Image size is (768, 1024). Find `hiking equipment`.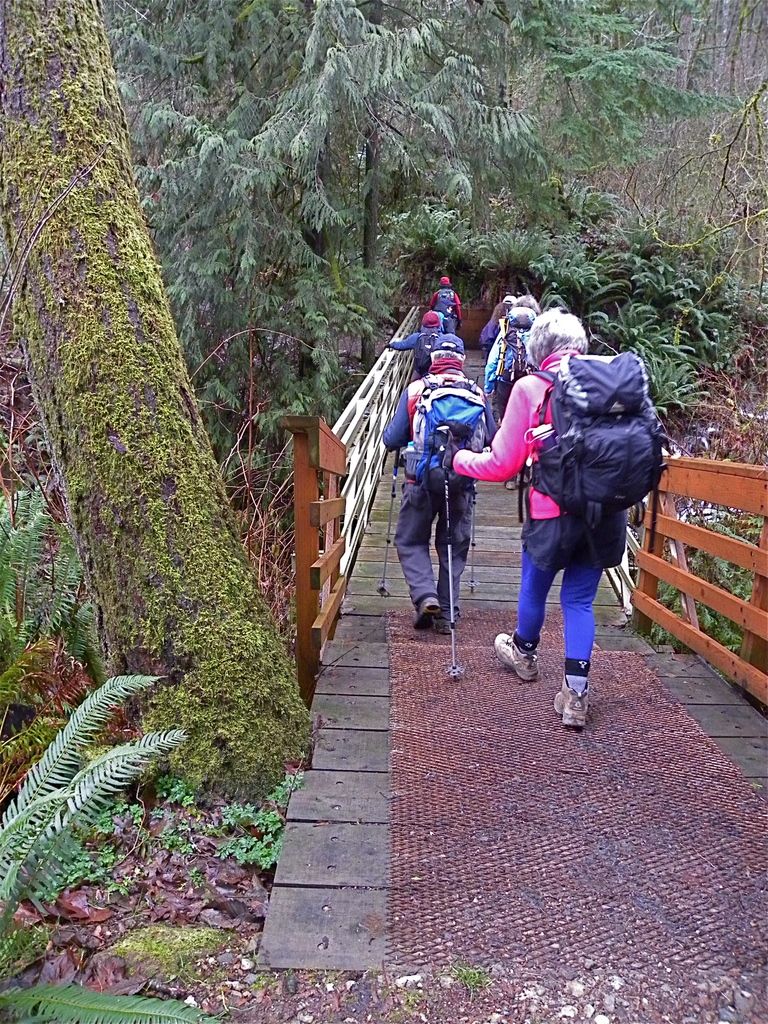
x1=398 y1=372 x2=496 y2=482.
